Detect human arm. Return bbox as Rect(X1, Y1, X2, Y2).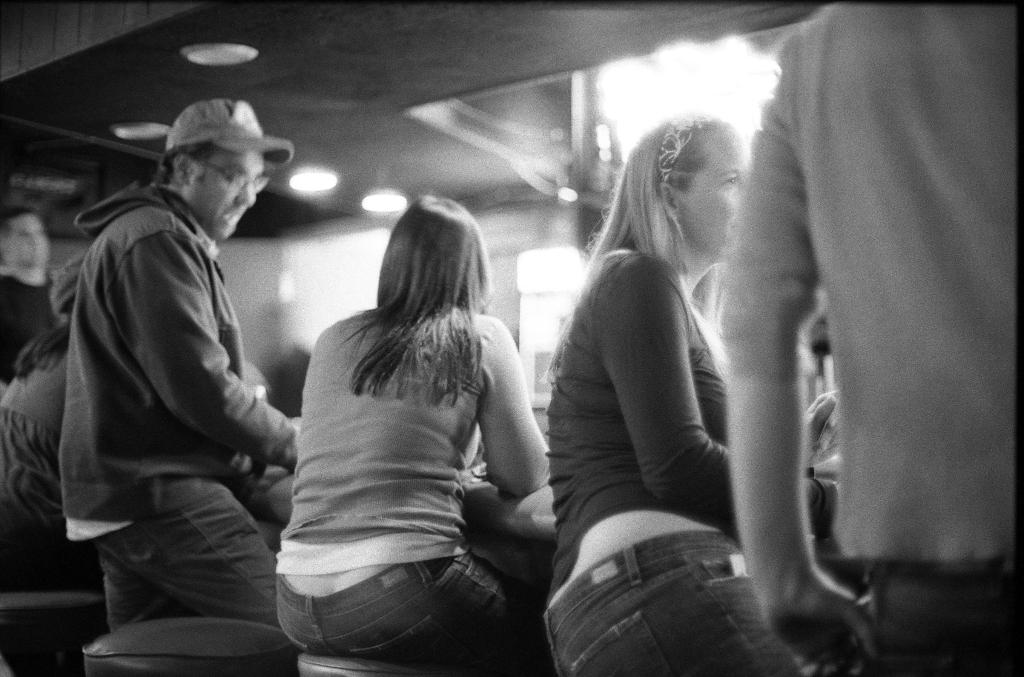
Rect(118, 231, 316, 465).
